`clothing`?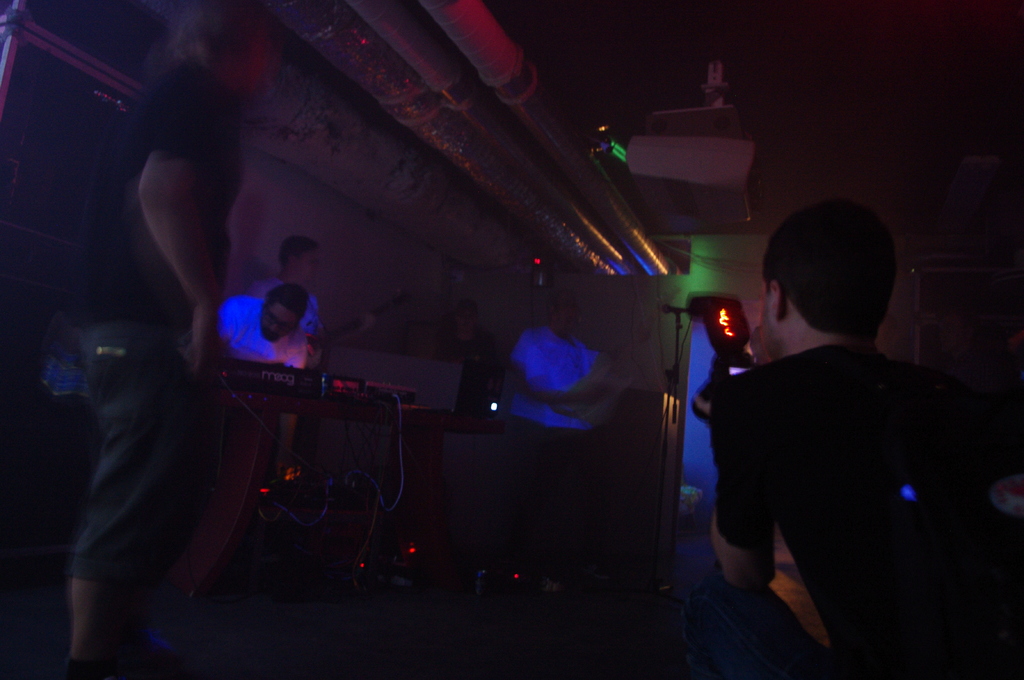
672/277/977/660
